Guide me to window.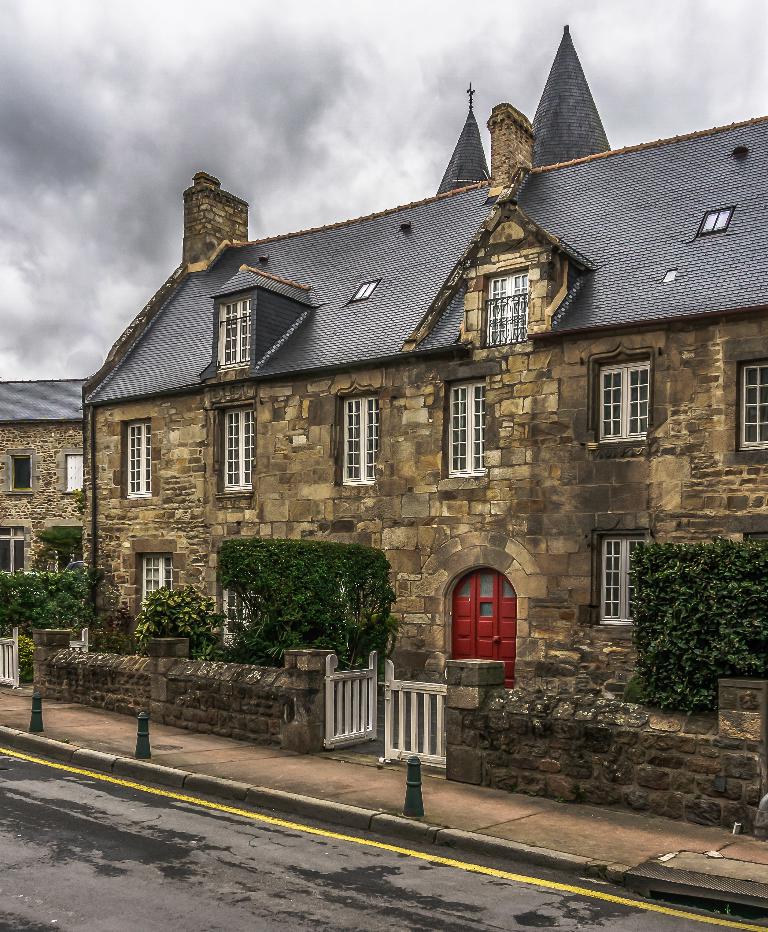
Guidance: pyautogui.locateOnScreen(221, 296, 259, 376).
